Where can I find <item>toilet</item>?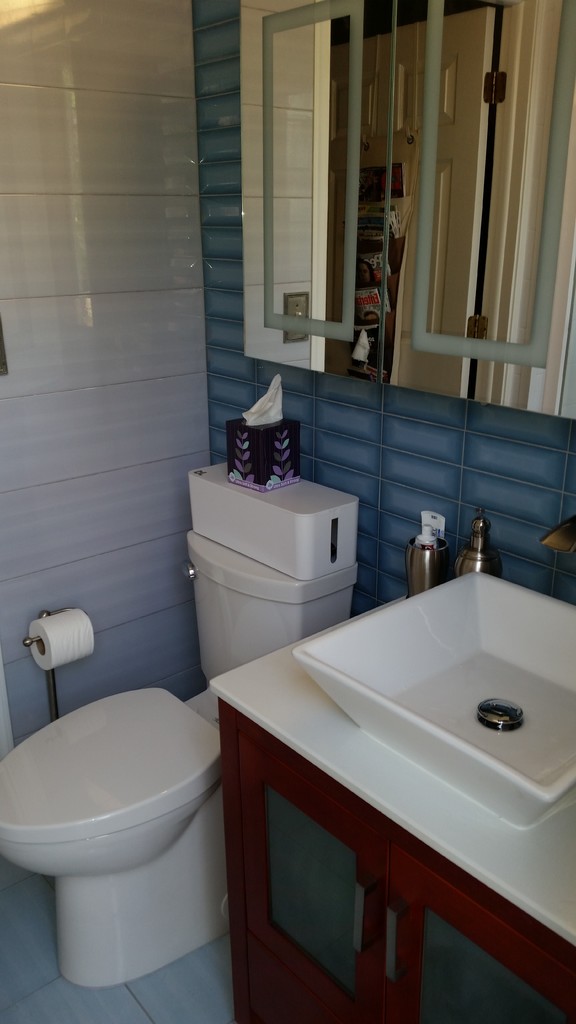
You can find it at bbox=[0, 465, 362, 991].
